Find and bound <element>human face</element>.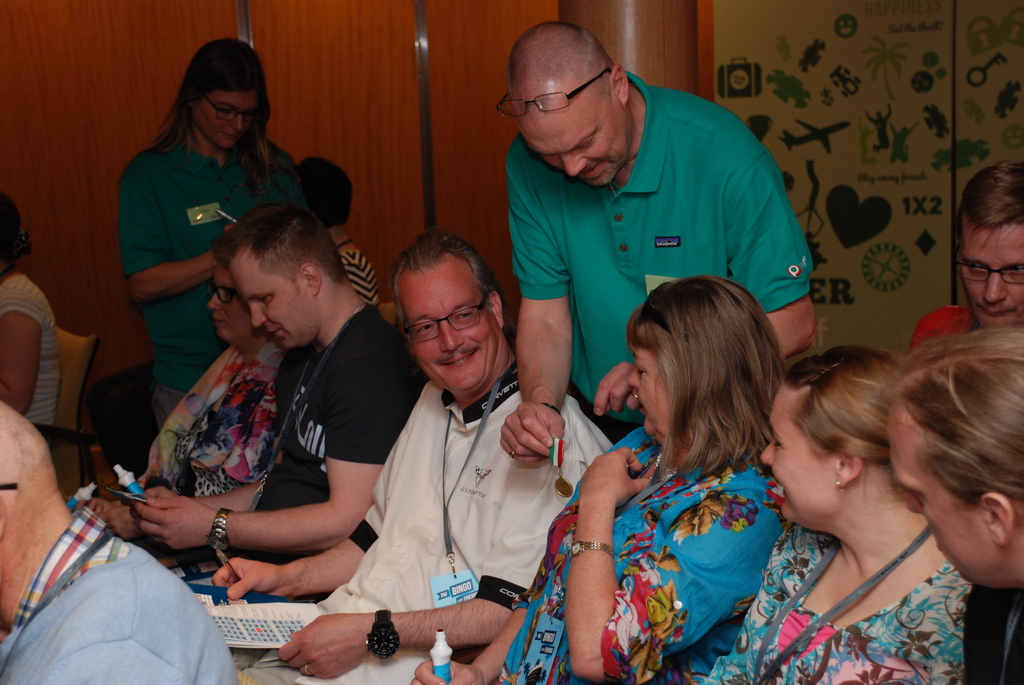
Bound: box(235, 254, 315, 352).
